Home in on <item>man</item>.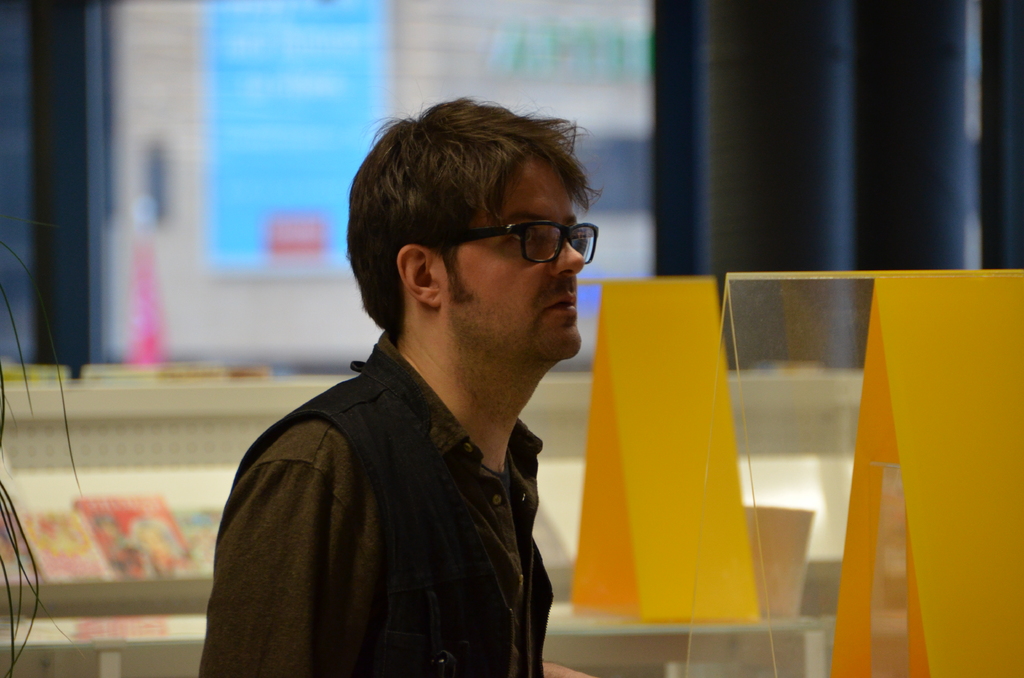
Homed in at bbox=[204, 97, 604, 675].
